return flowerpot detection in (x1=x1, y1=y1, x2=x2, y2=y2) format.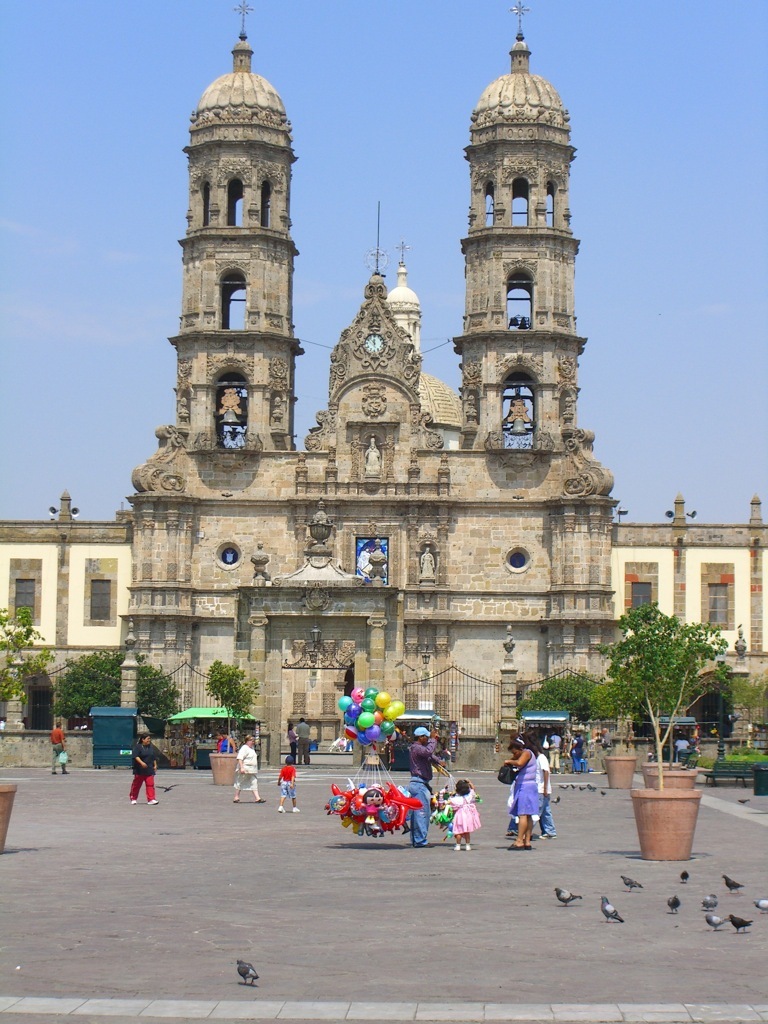
(x1=0, y1=781, x2=20, y2=846).
